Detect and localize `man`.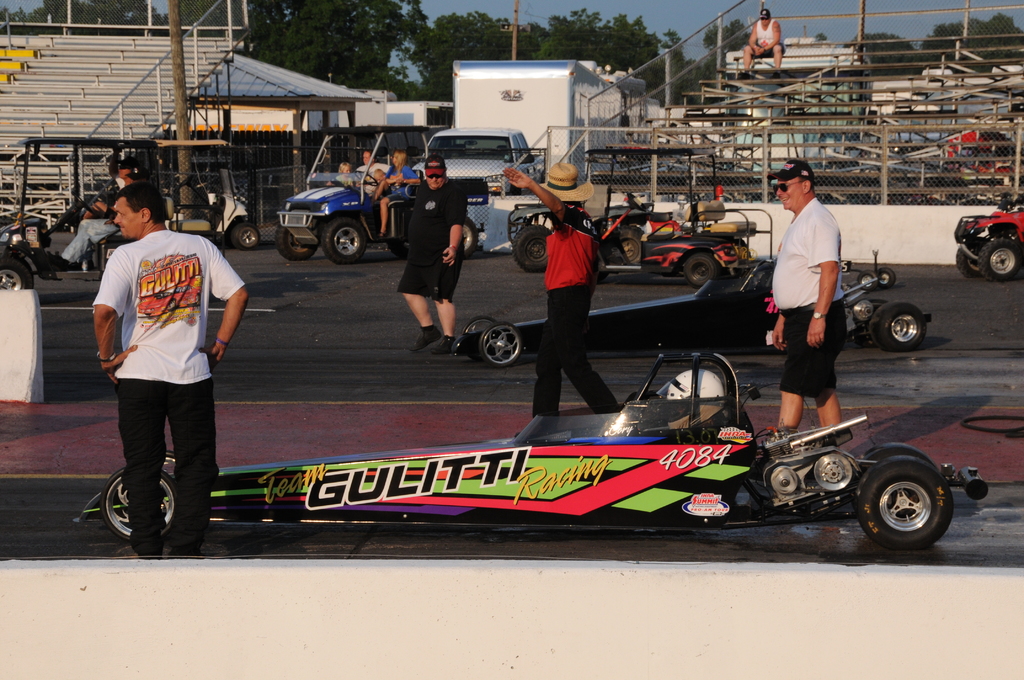
Localized at detection(501, 161, 628, 423).
